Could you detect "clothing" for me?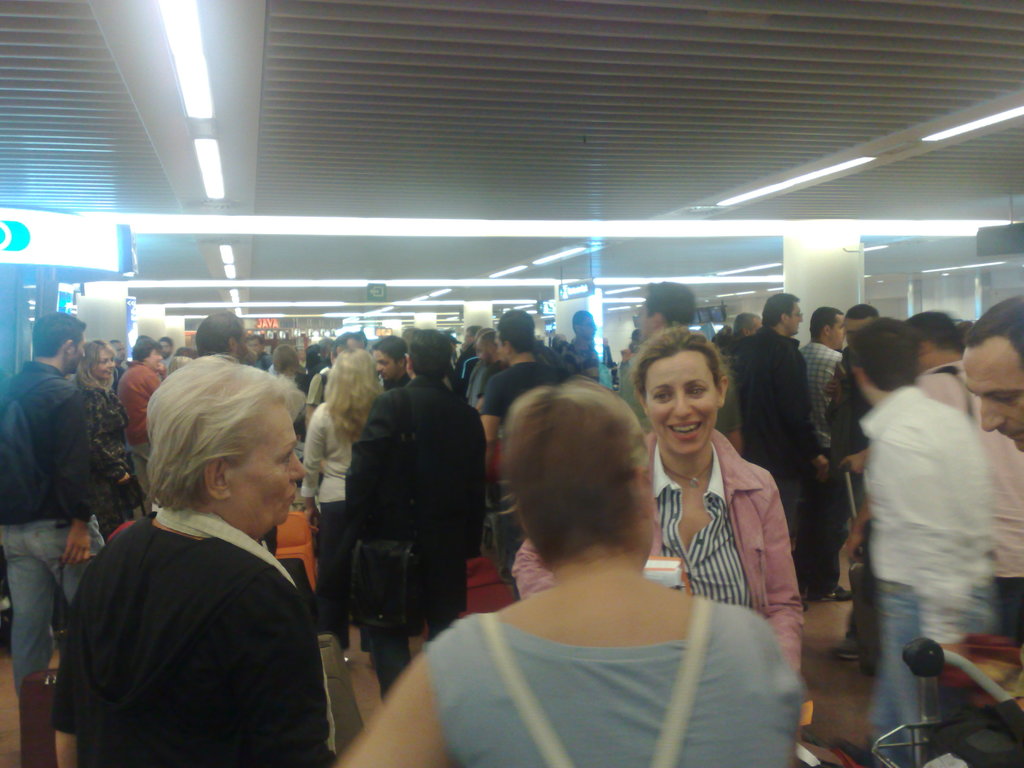
Detection result: BBox(347, 374, 486, 699).
